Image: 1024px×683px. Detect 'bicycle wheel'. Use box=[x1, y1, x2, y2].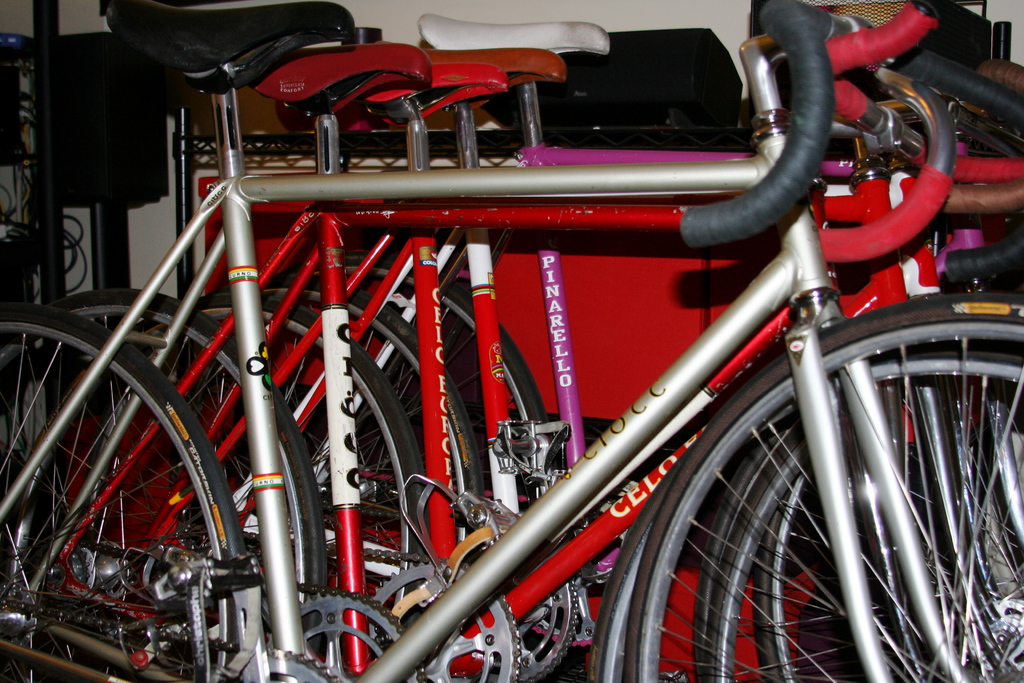
box=[694, 339, 1023, 682].
